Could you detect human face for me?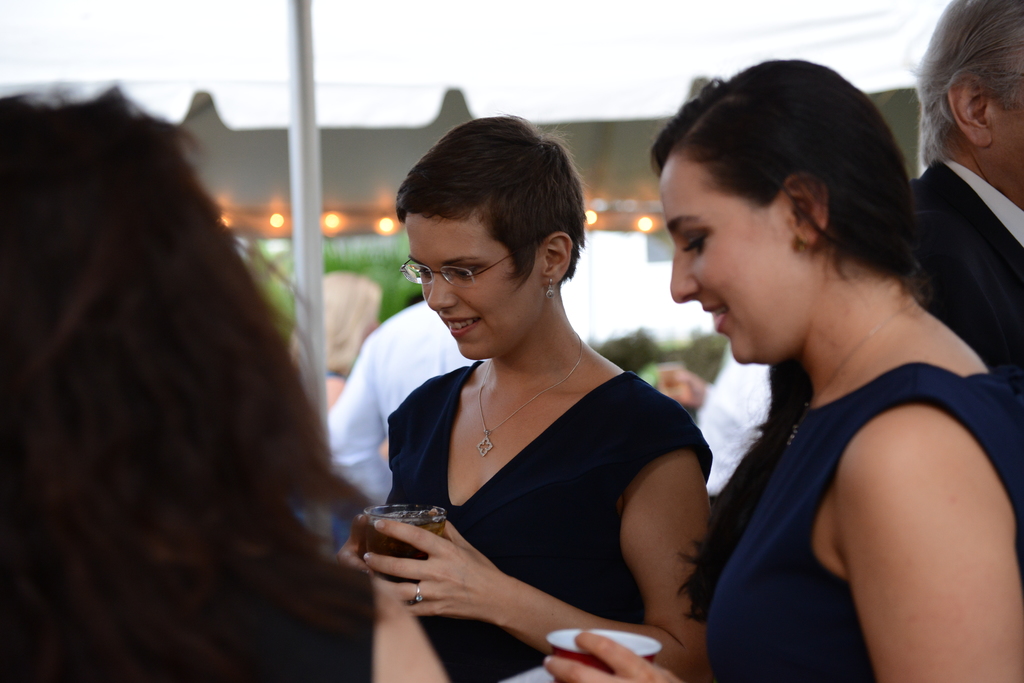
Detection result: <box>663,166,792,369</box>.
